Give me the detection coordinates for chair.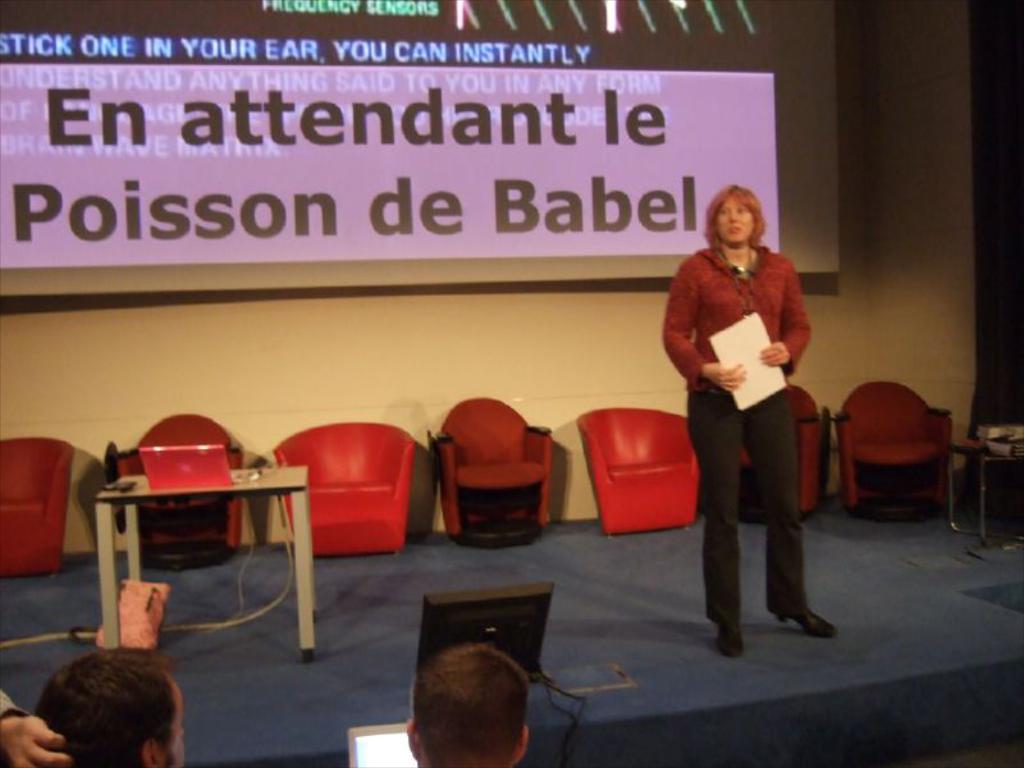
{"left": 844, "top": 384, "right": 965, "bottom": 540}.
